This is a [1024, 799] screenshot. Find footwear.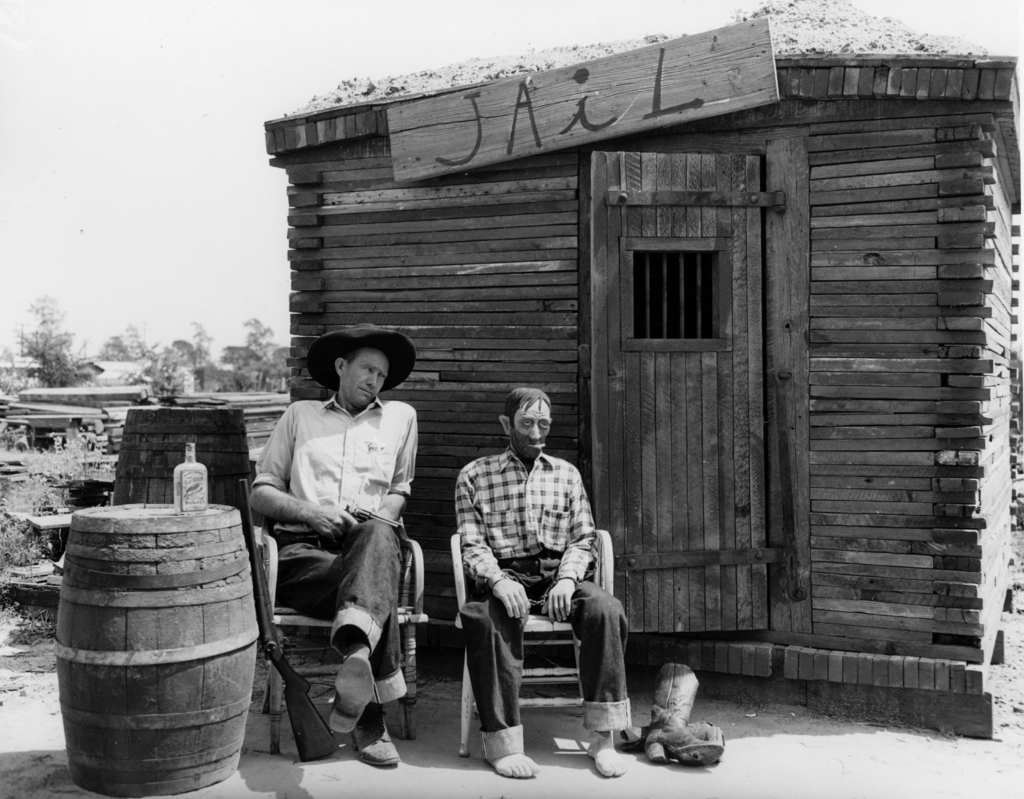
Bounding box: x1=621, y1=720, x2=728, y2=761.
